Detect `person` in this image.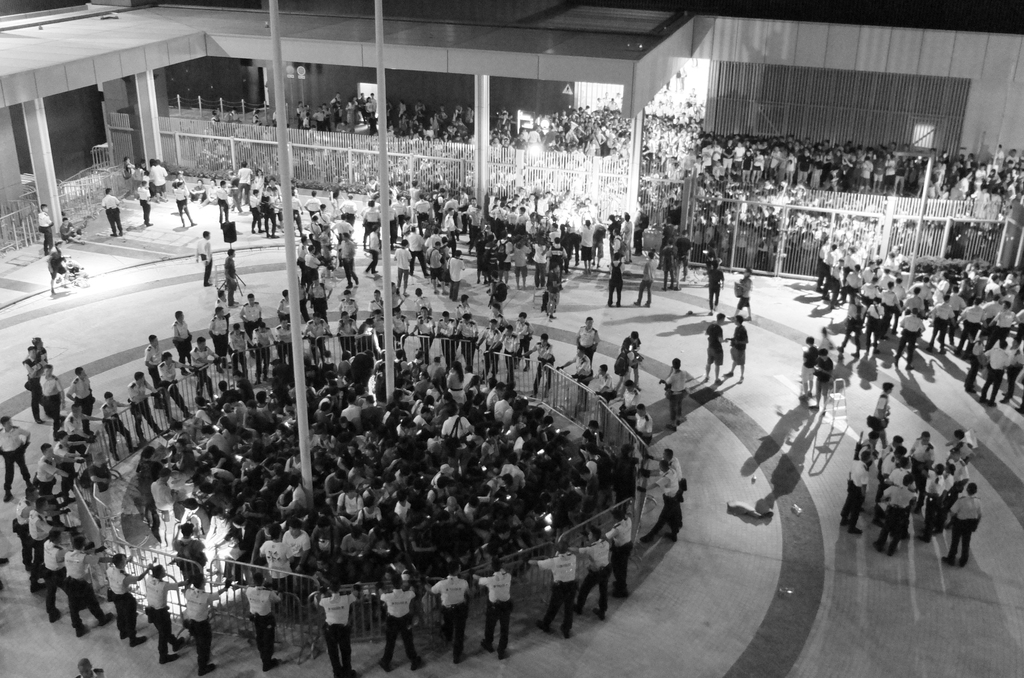
Detection: <region>214, 246, 244, 311</region>.
